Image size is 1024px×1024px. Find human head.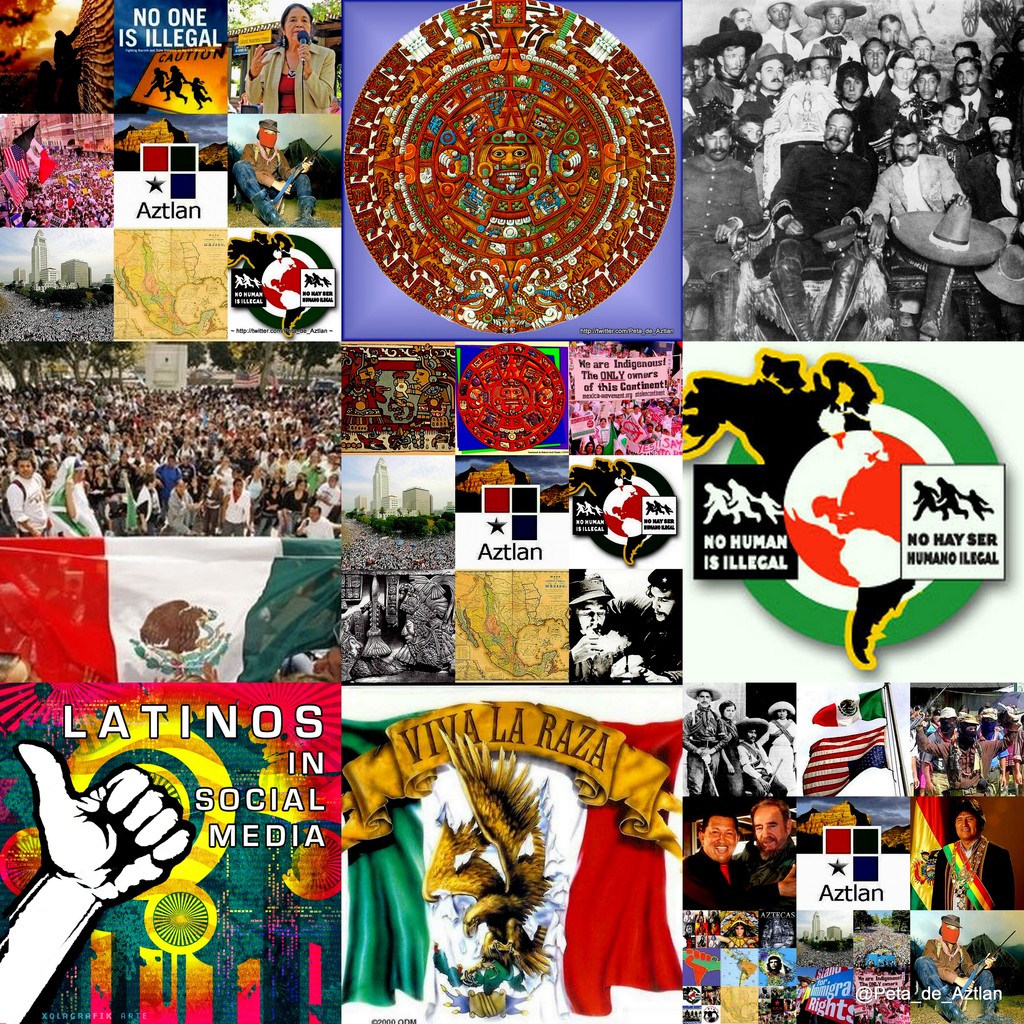
701/813/738/863.
